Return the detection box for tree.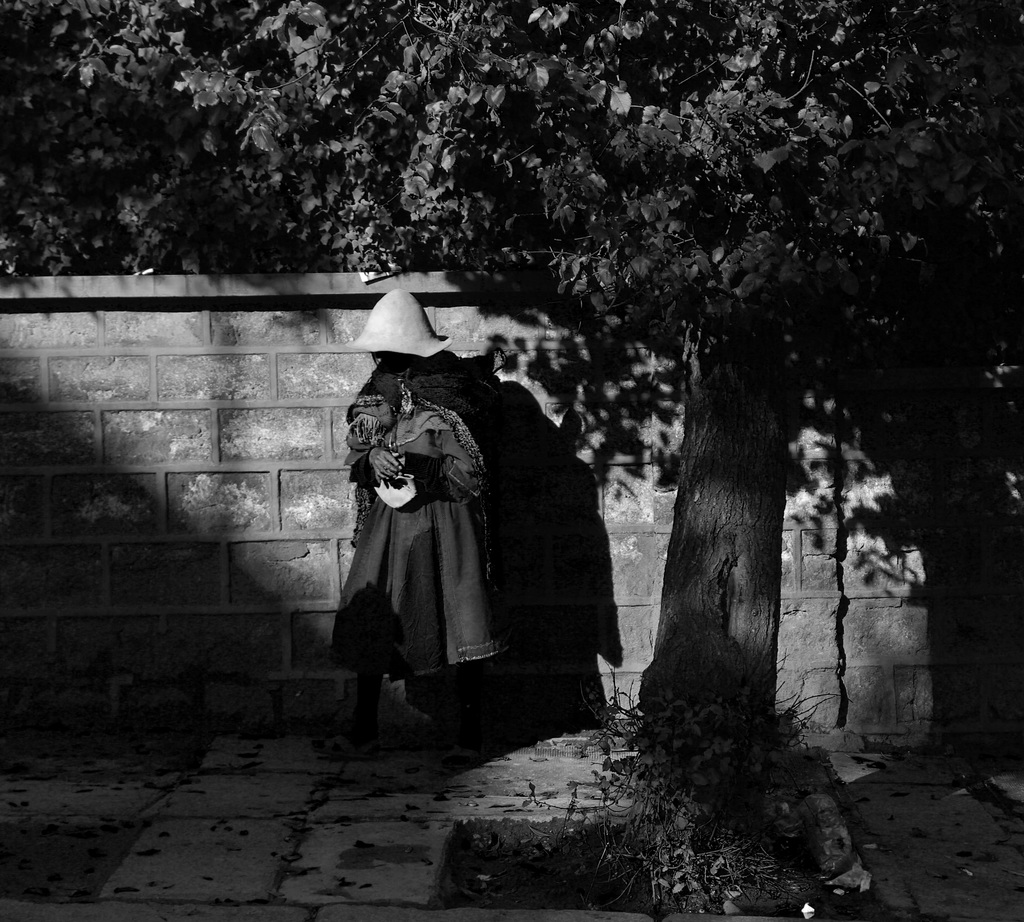
(x1=0, y1=0, x2=1023, y2=916).
